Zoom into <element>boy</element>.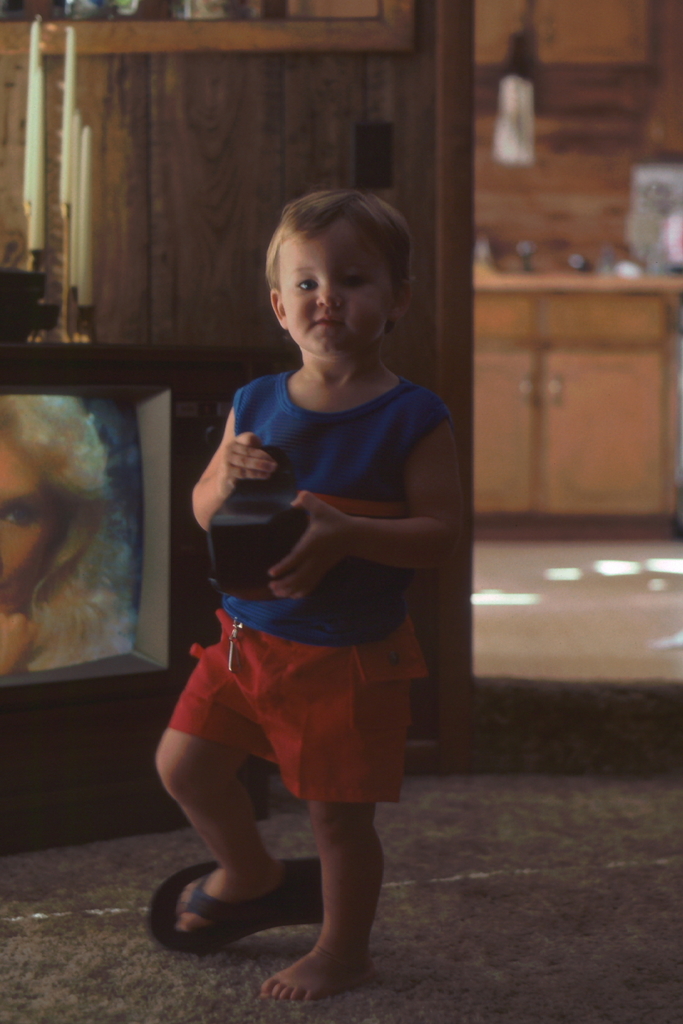
Zoom target: select_region(147, 189, 471, 997).
